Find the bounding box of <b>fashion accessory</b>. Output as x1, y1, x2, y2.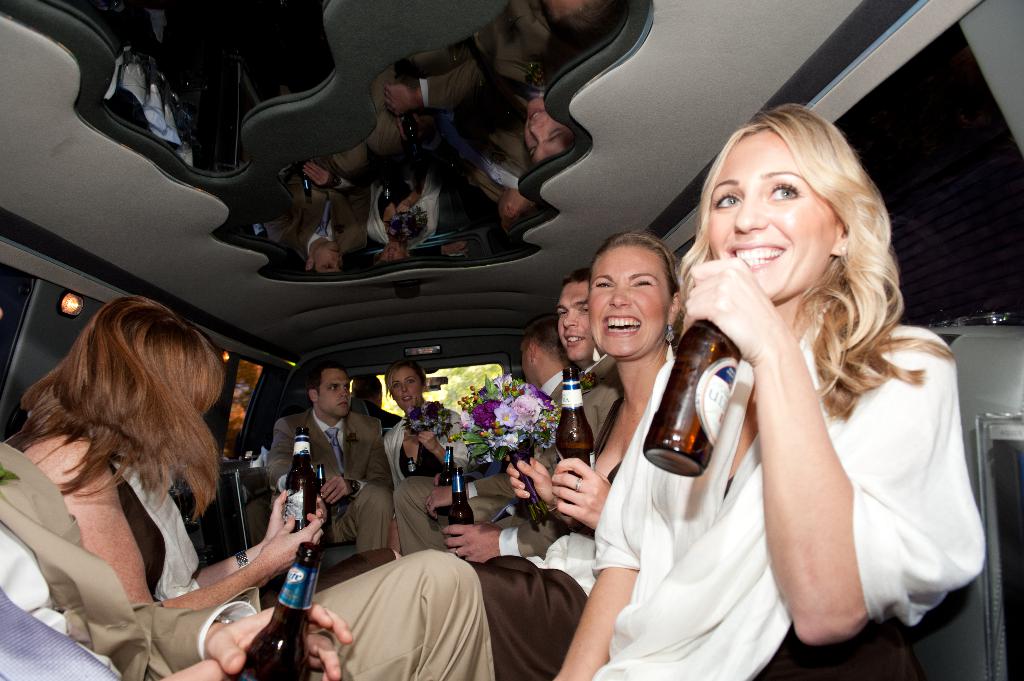
230, 549, 250, 571.
